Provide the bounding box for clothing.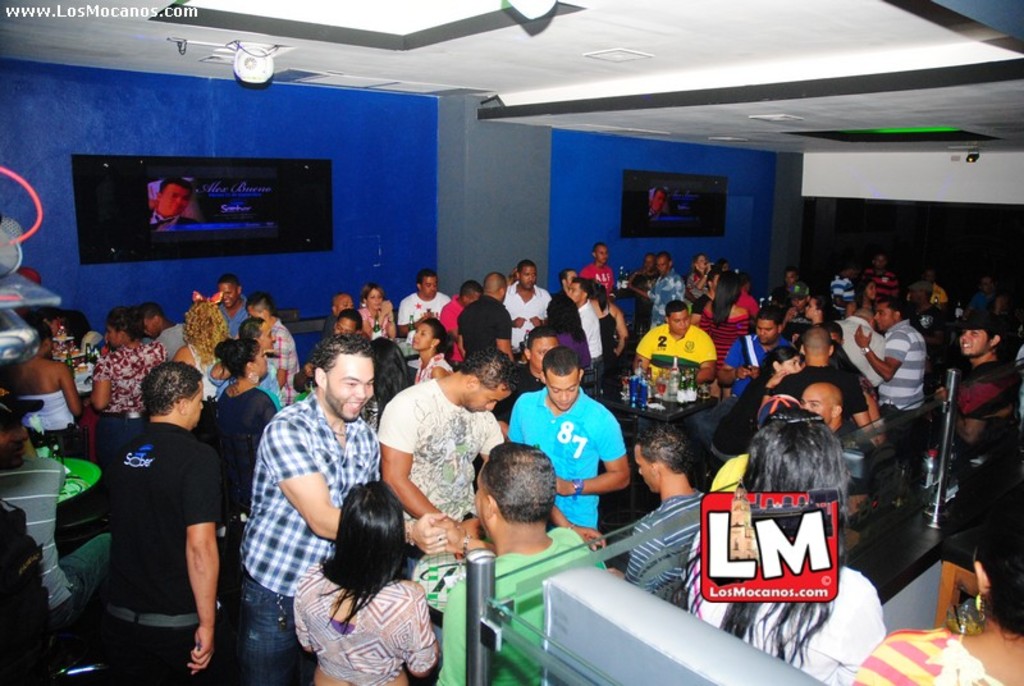
573 298 608 399.
